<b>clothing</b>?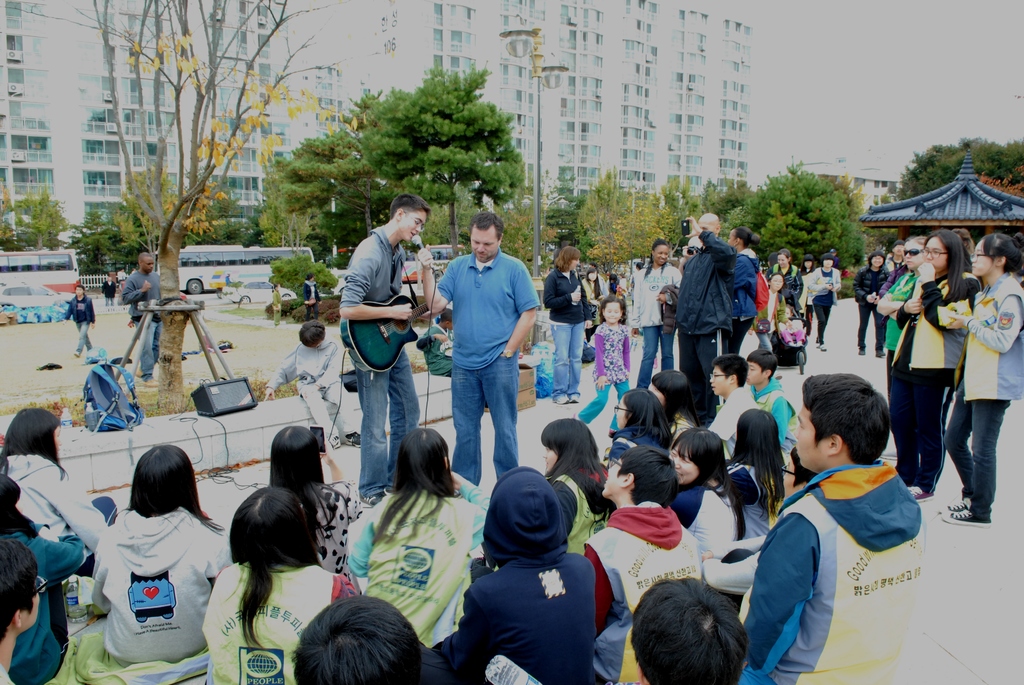
crop(884, 270, 922, 365)
